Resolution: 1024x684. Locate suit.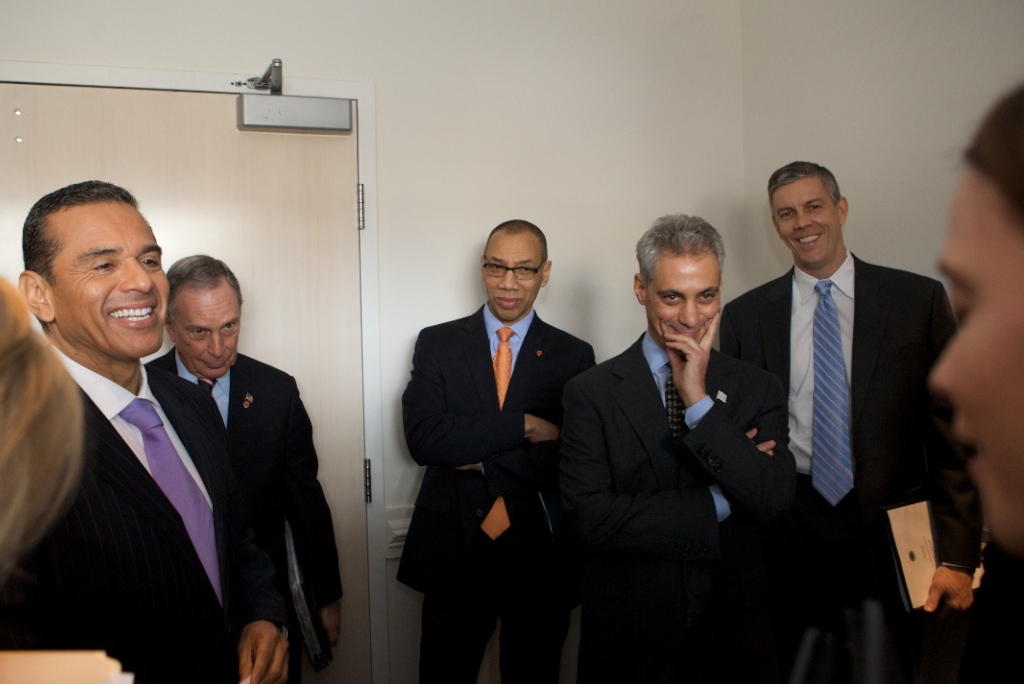
left=718, top=248, right=986, bottom=683.
